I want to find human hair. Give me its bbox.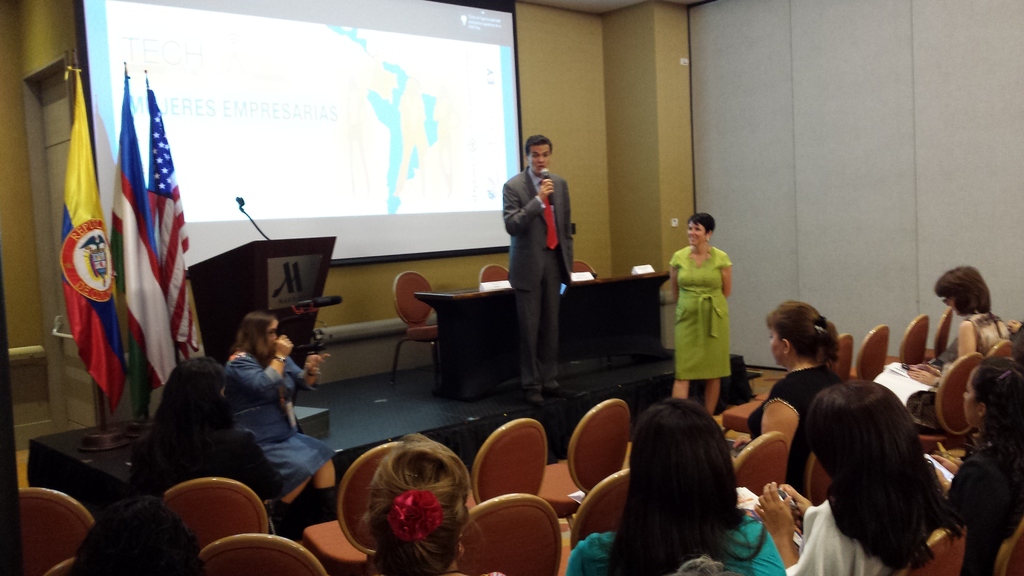
BBox(68, 493, 206, 575).
